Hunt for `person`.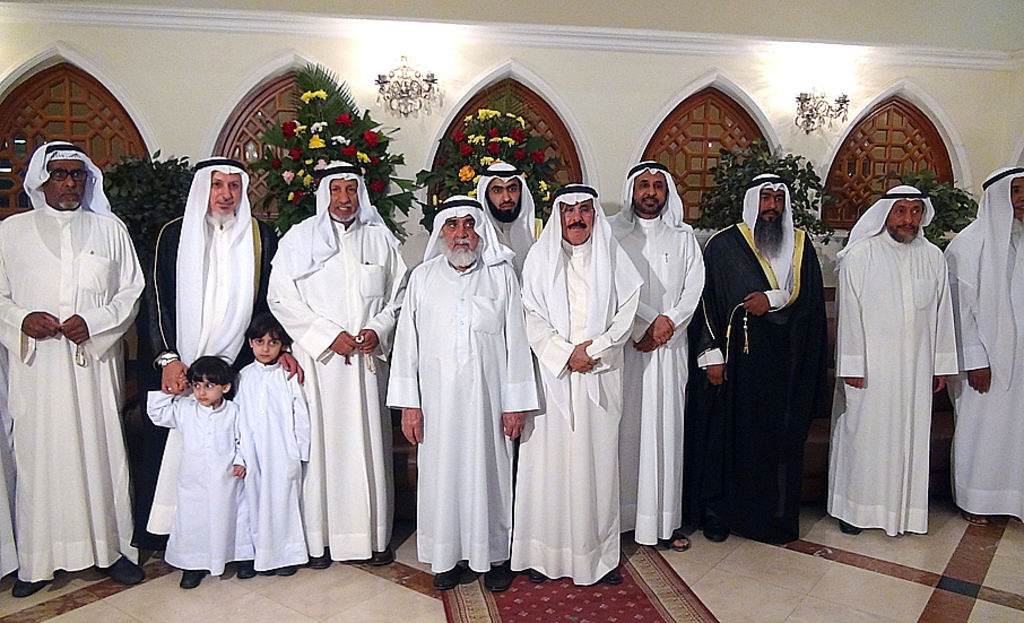
Hunted down at (x1=824, y1=183, x2=957, y2=539).
